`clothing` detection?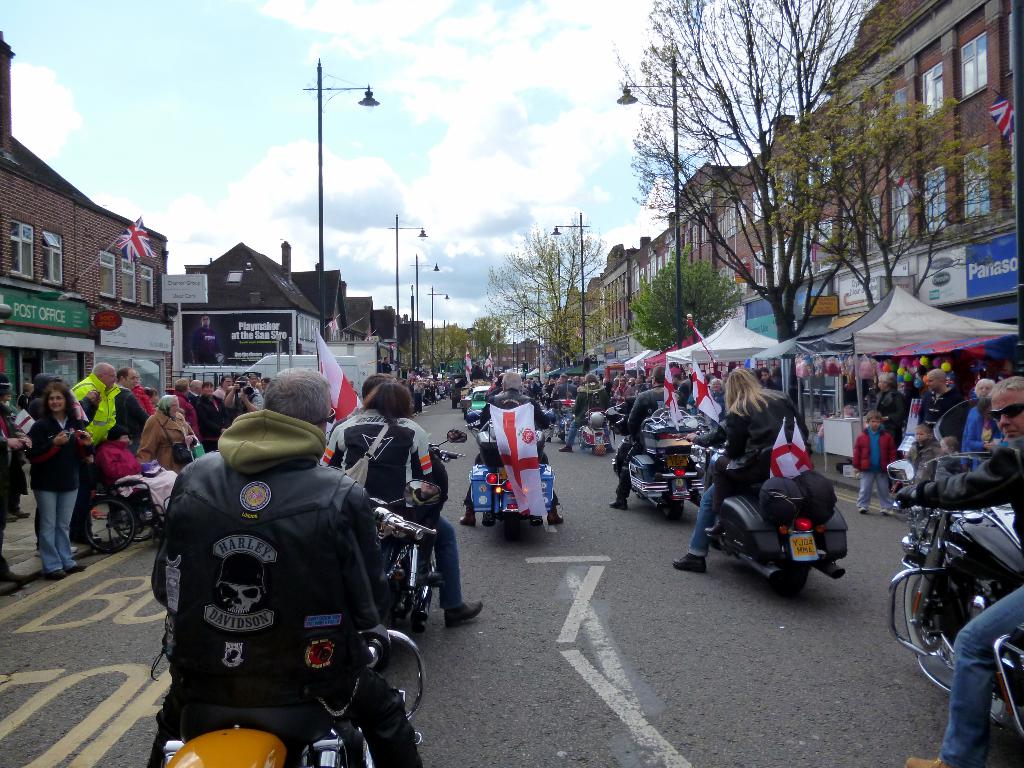
crop(852, 426, 904, 511)
